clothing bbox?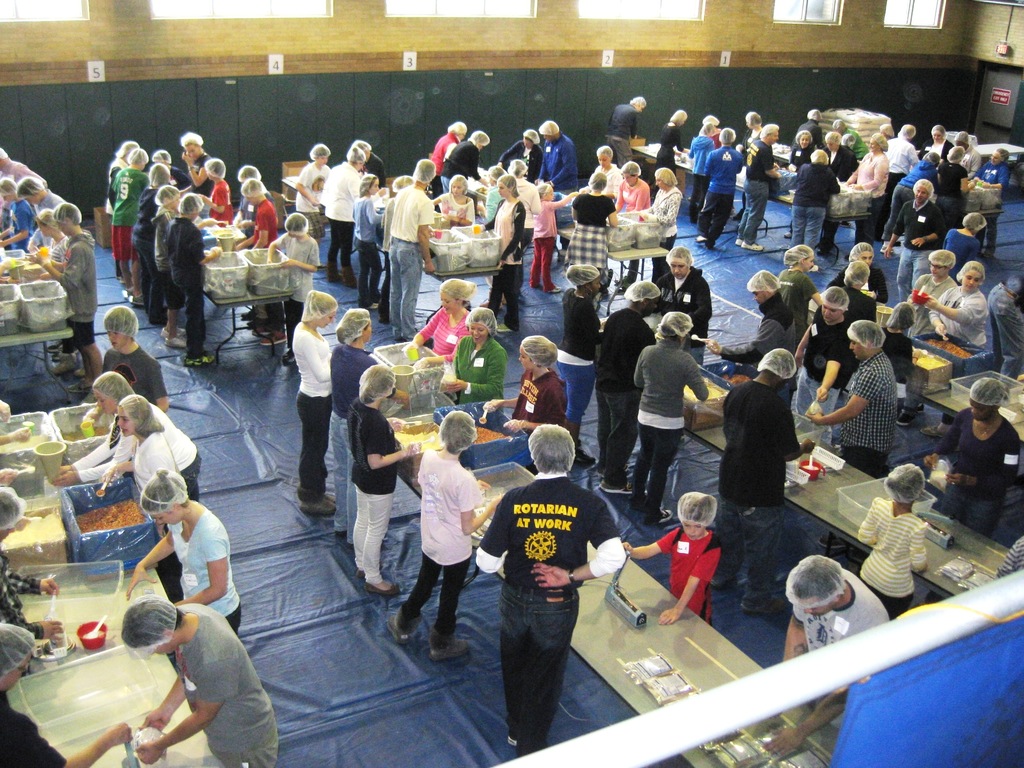
788/567/891/701
